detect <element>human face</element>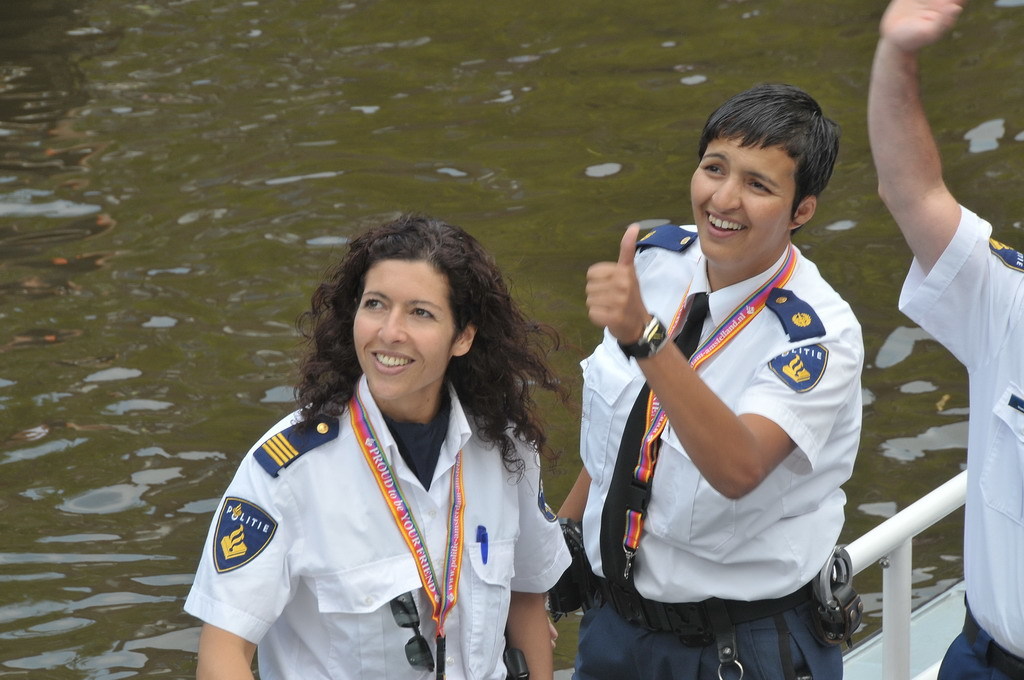
box(354, 260, 453, 396)
